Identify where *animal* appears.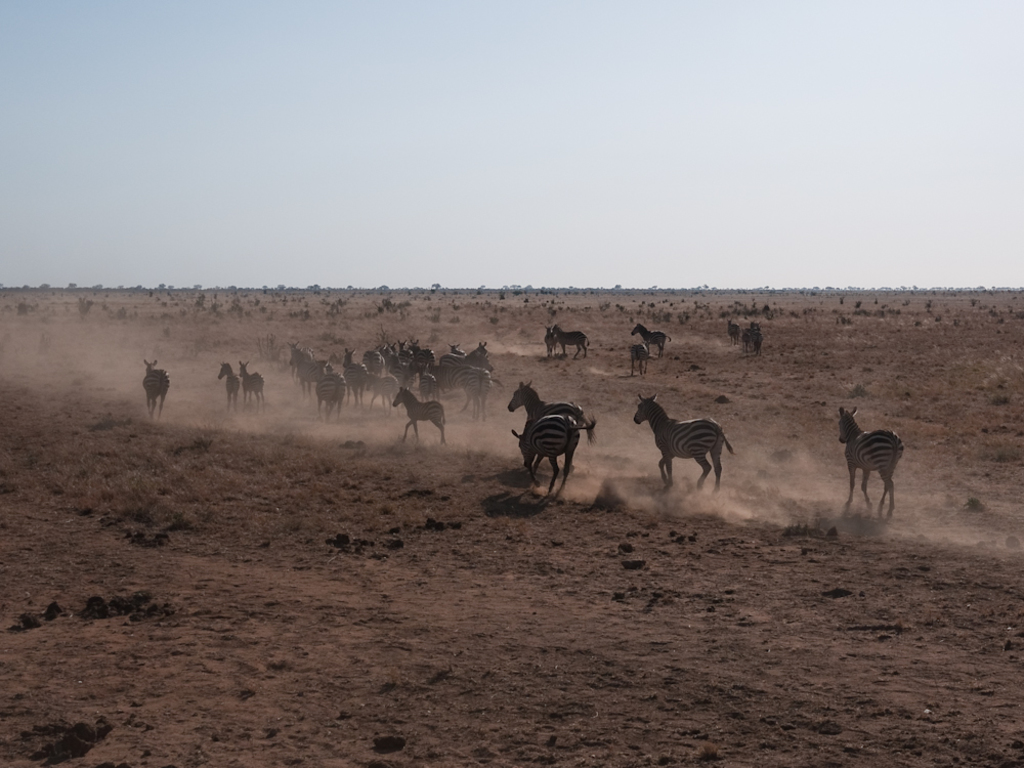
Appears at 636/396/734/490.
